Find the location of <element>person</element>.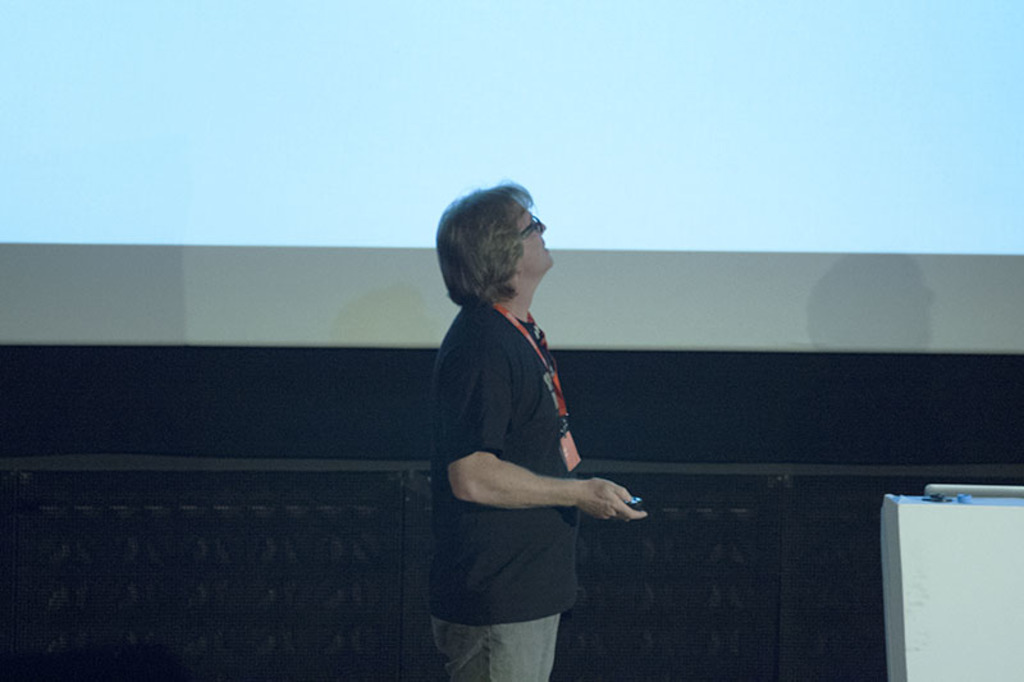
Location: (x1=402, y1=164, x2=620, y2=672).
